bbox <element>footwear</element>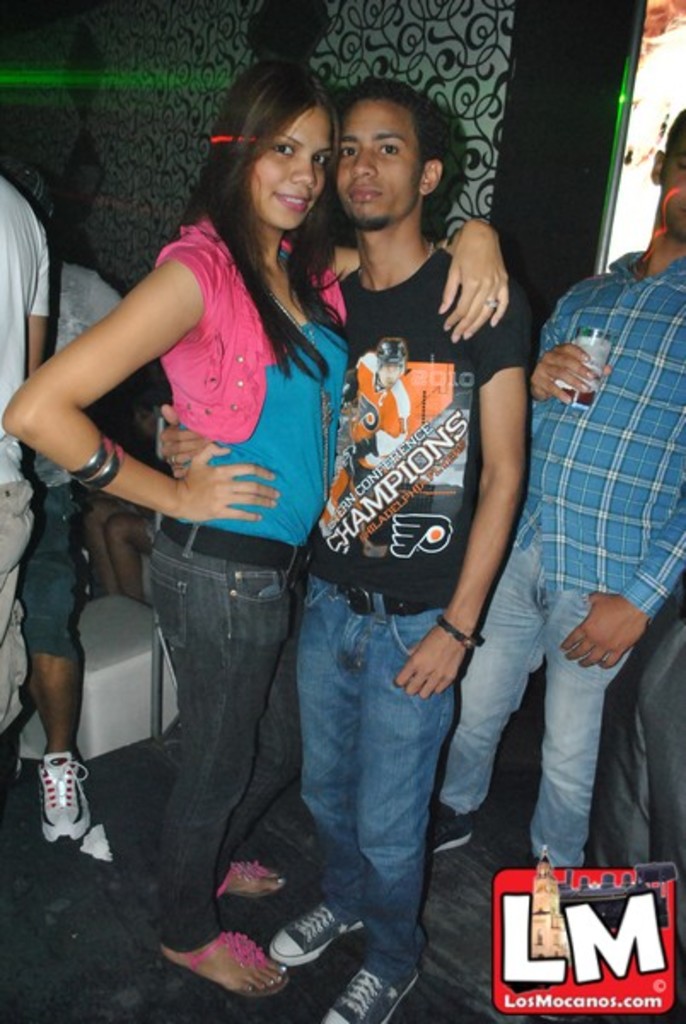
166/934/292/998
